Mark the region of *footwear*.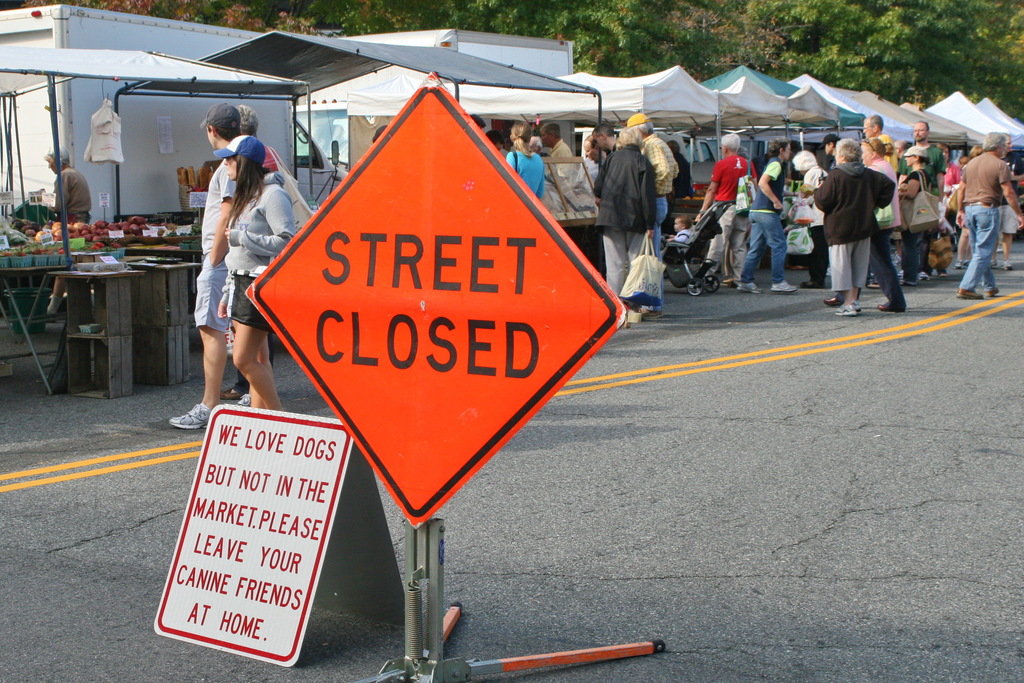
Region: Rect(963, 260, 972, 270).
